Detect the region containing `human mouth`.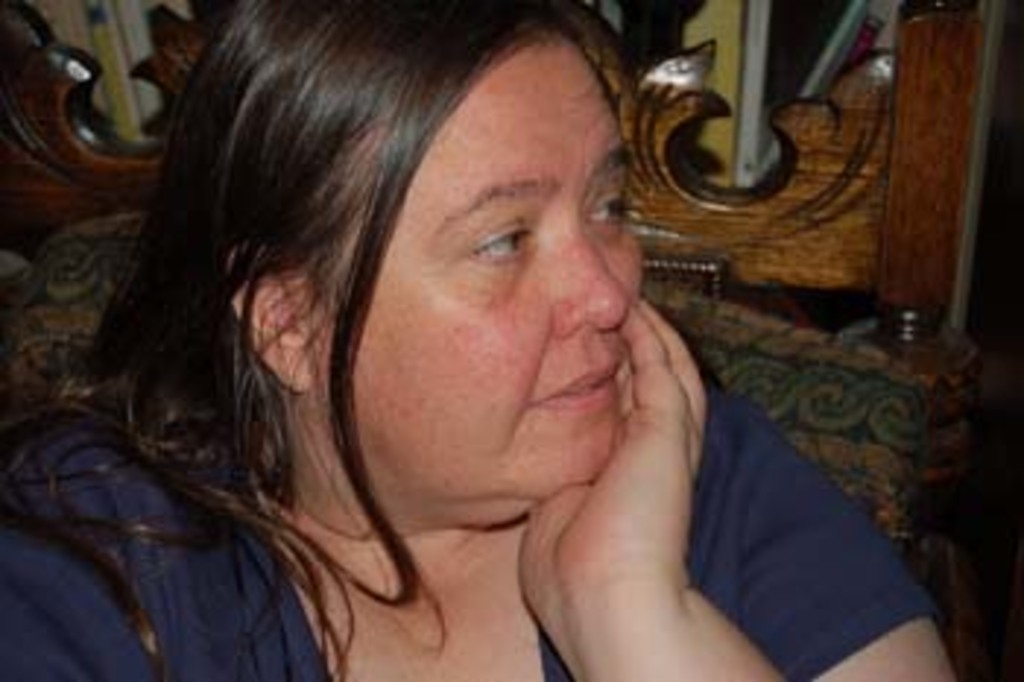
(527,357,620,416).
